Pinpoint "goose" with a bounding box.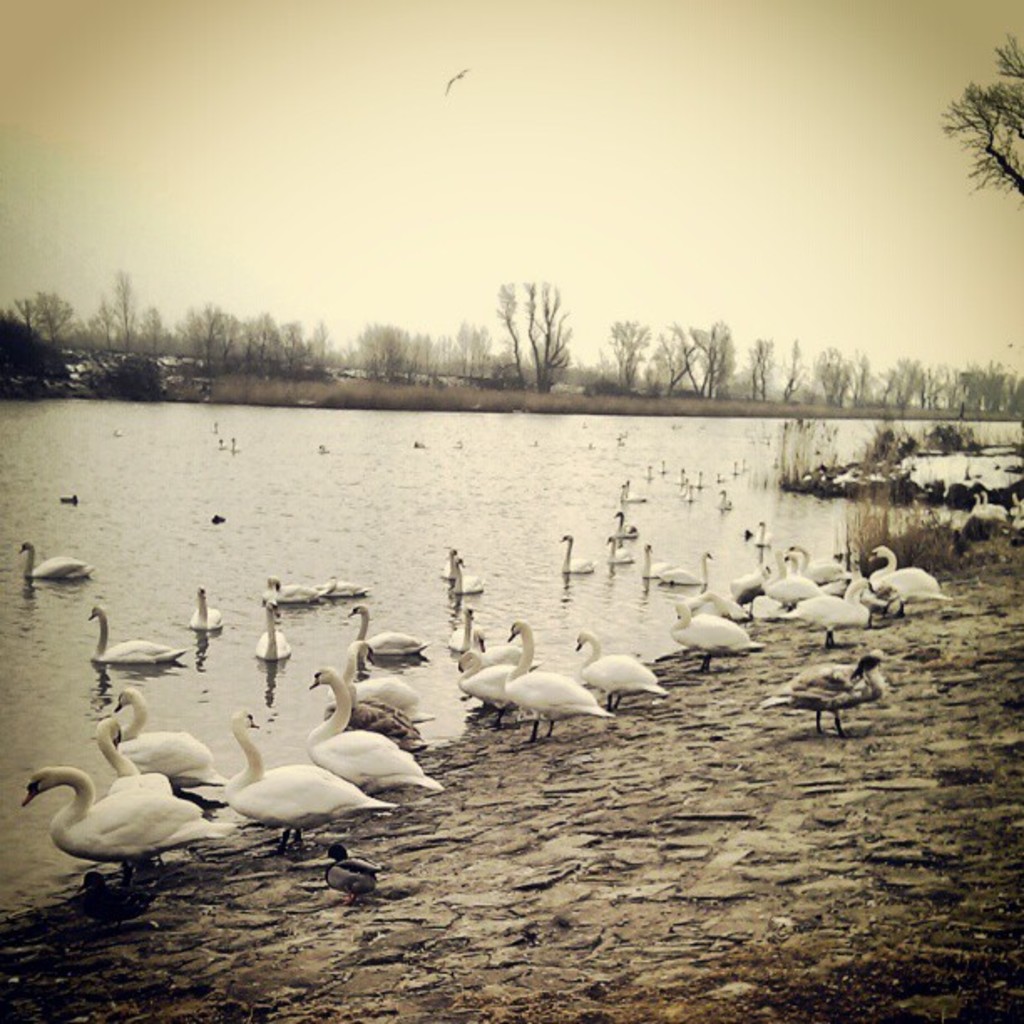
x1=663 y1=549 x2=713 y2=587.
